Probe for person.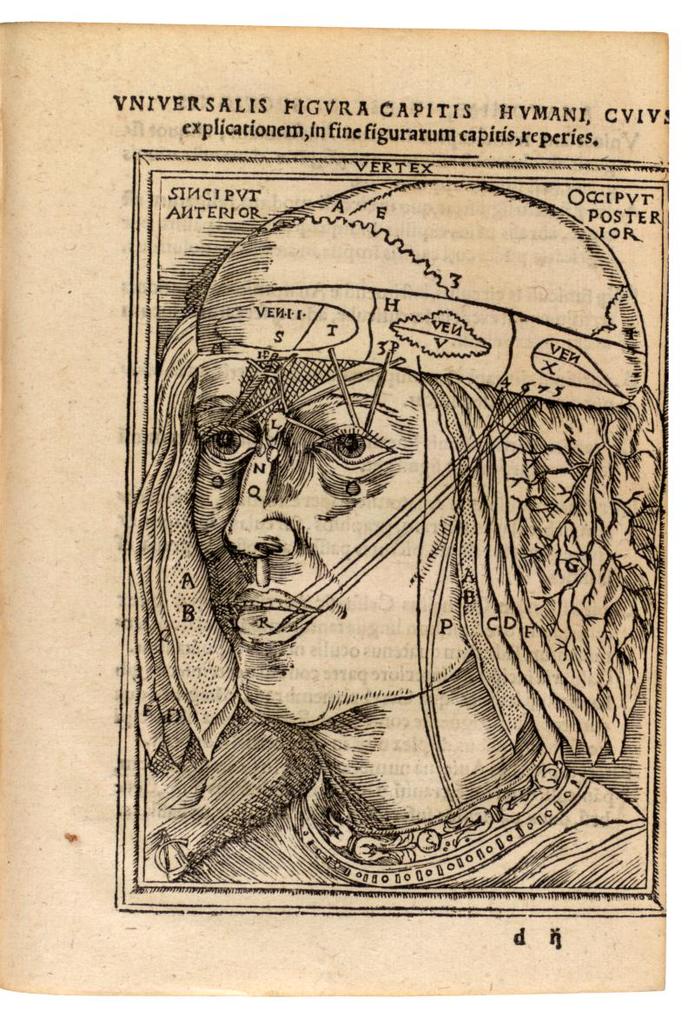
Probe result: x1=90, y1=170, x2=658, y2=956.
